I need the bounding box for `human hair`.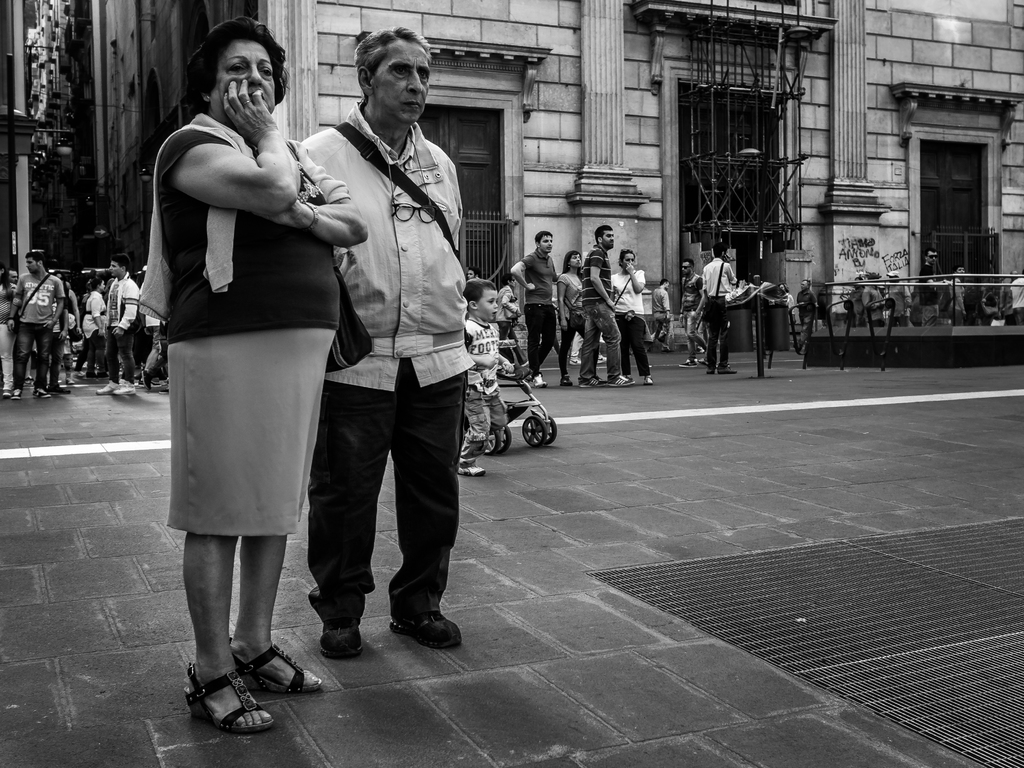
Here it is: <bbox>0, 259, 15, 304</bbox>.
